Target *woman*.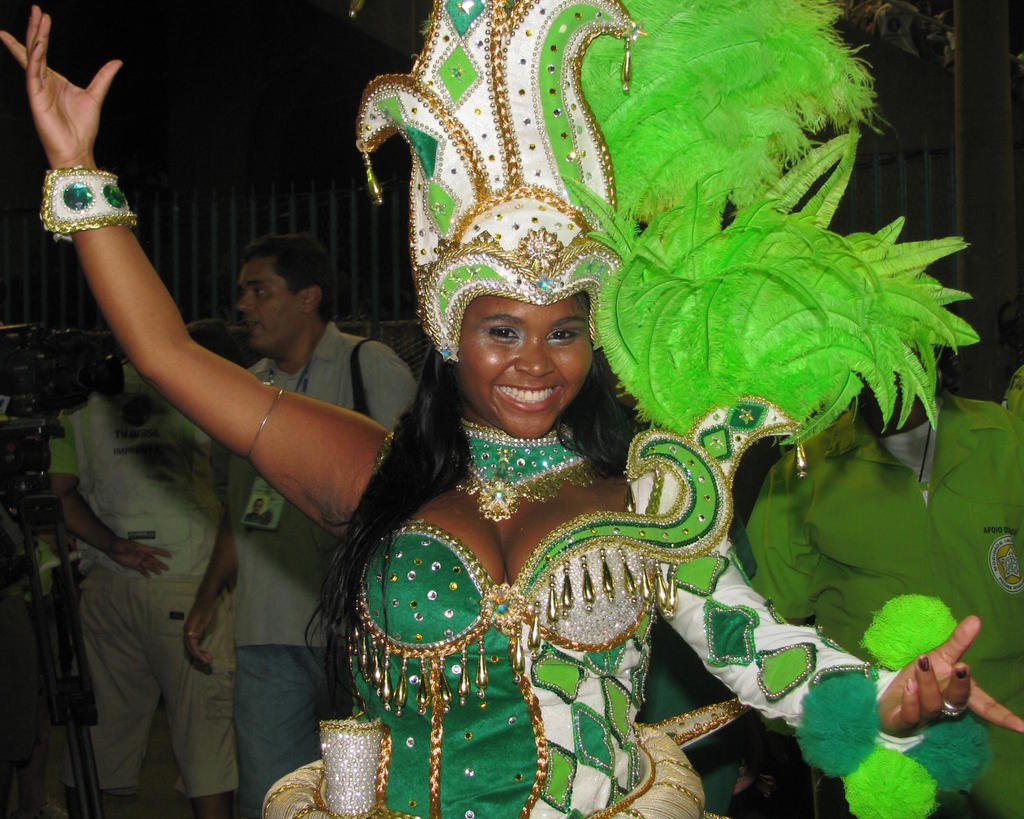
Target region: [0,0,1023,817].
